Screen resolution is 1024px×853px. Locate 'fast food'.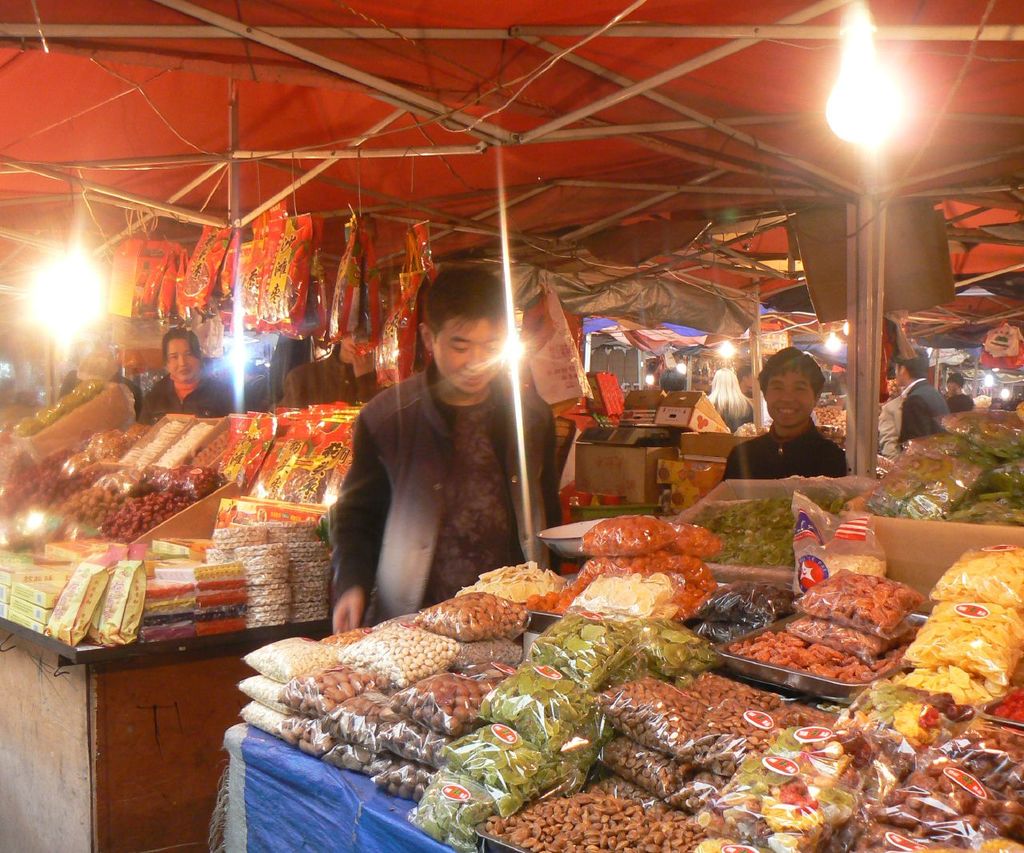
361/753/430/801.
